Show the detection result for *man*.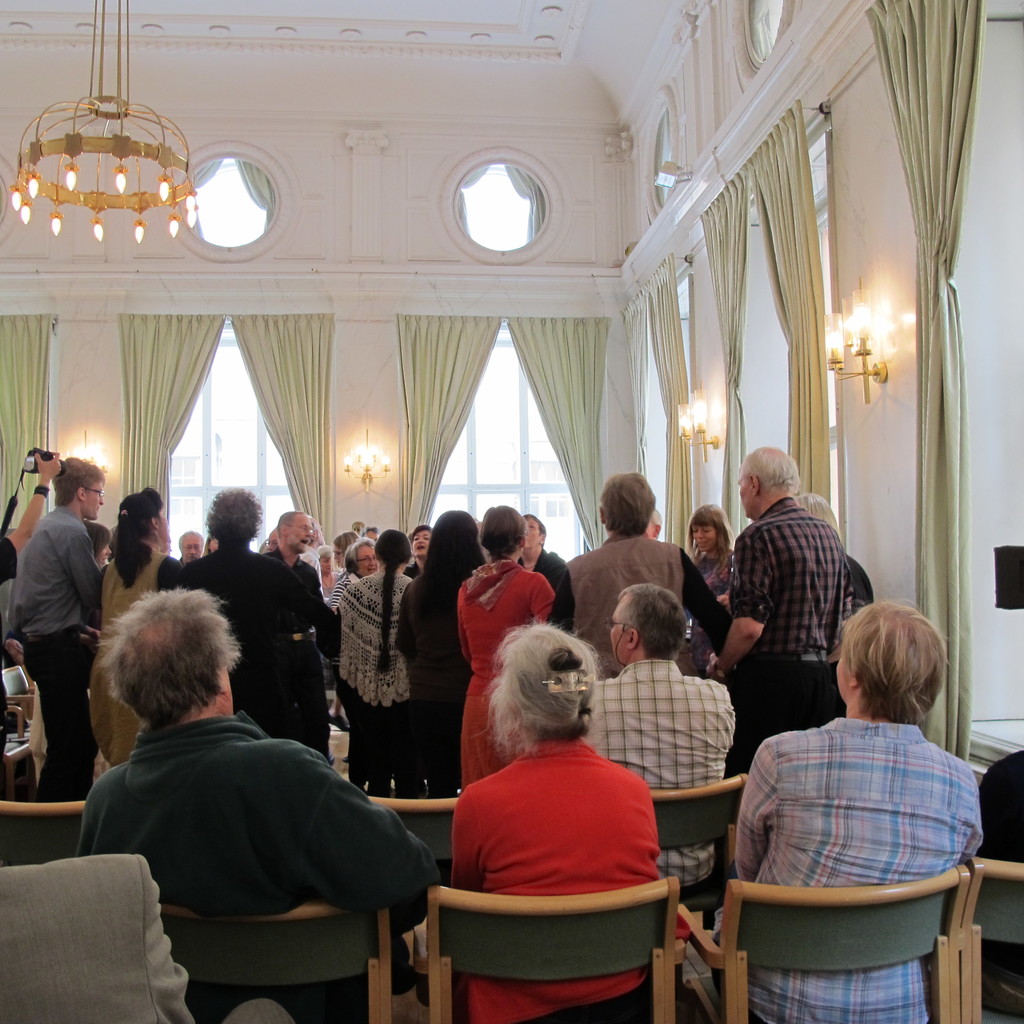
(x1=522, y1=511, x2=567, y2=623).
